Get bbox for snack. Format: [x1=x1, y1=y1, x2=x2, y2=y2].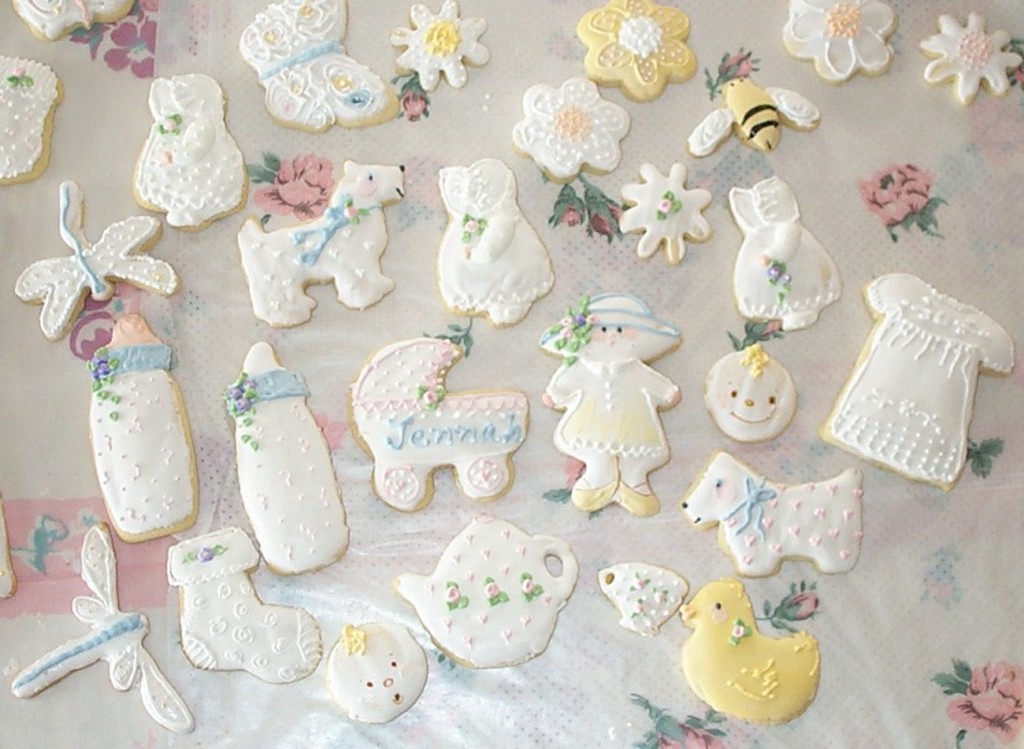
[x1=227, y1=345, x2=353, y2=574].
